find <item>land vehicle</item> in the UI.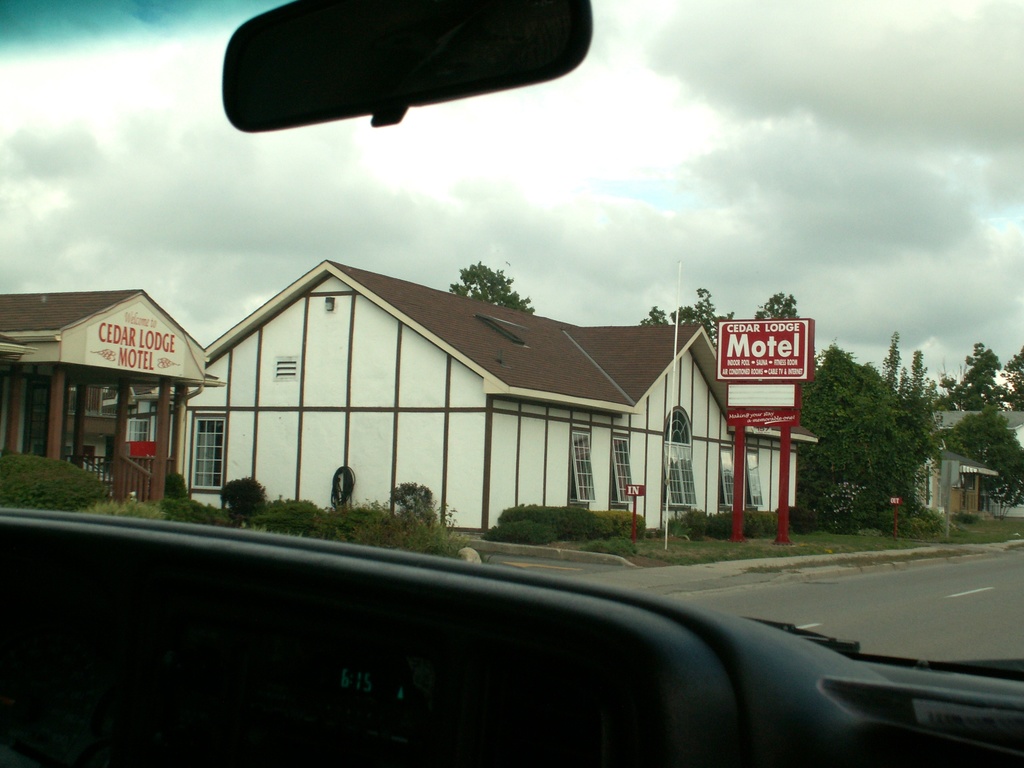
UI element at <region>29, 513, 990, 760</region>.
